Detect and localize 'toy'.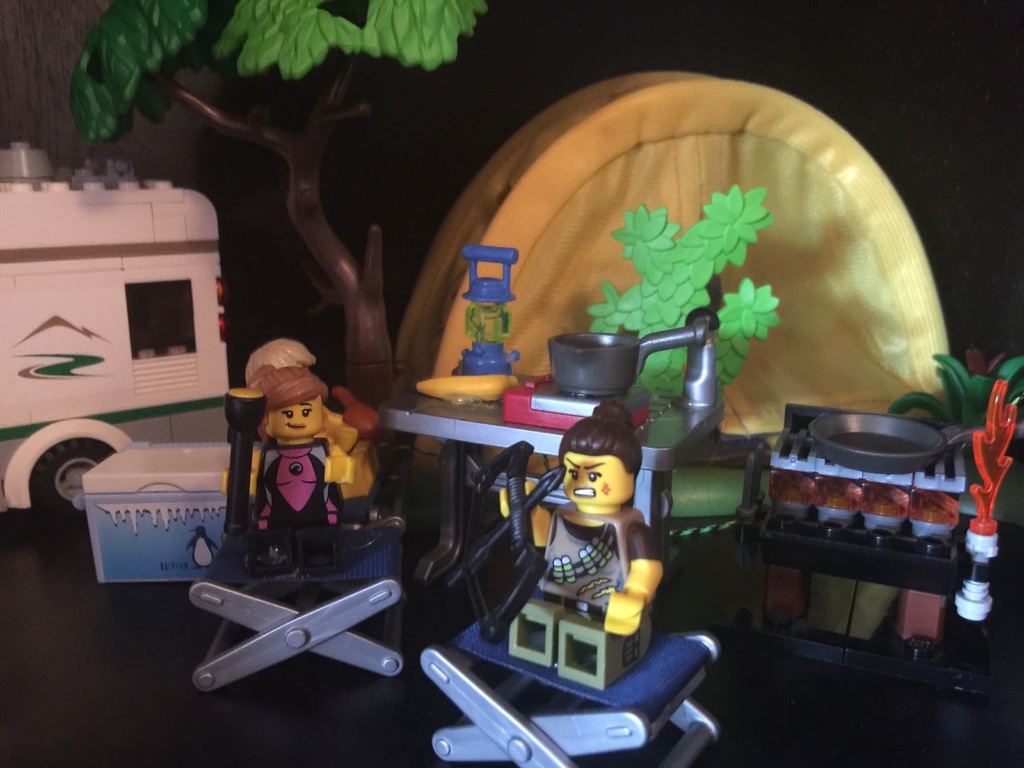
Localized at crop(454, 382, 699, 727).
